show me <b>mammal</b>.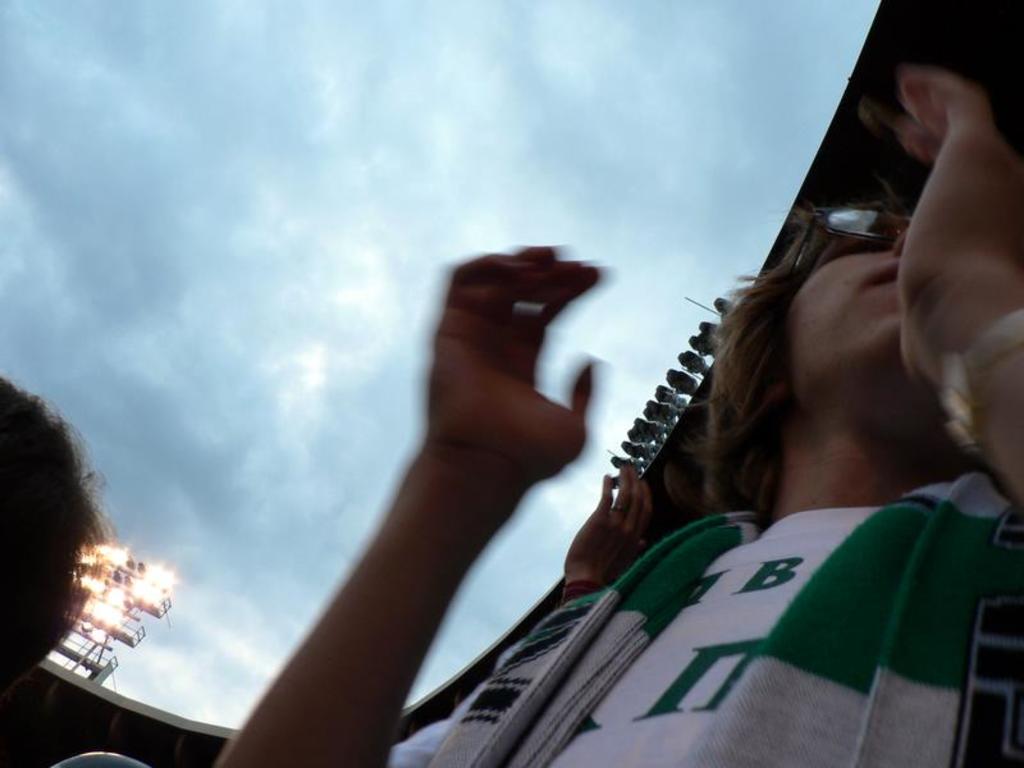
<b>mammal</b> is here: box(193, 38, 1019, 767).
